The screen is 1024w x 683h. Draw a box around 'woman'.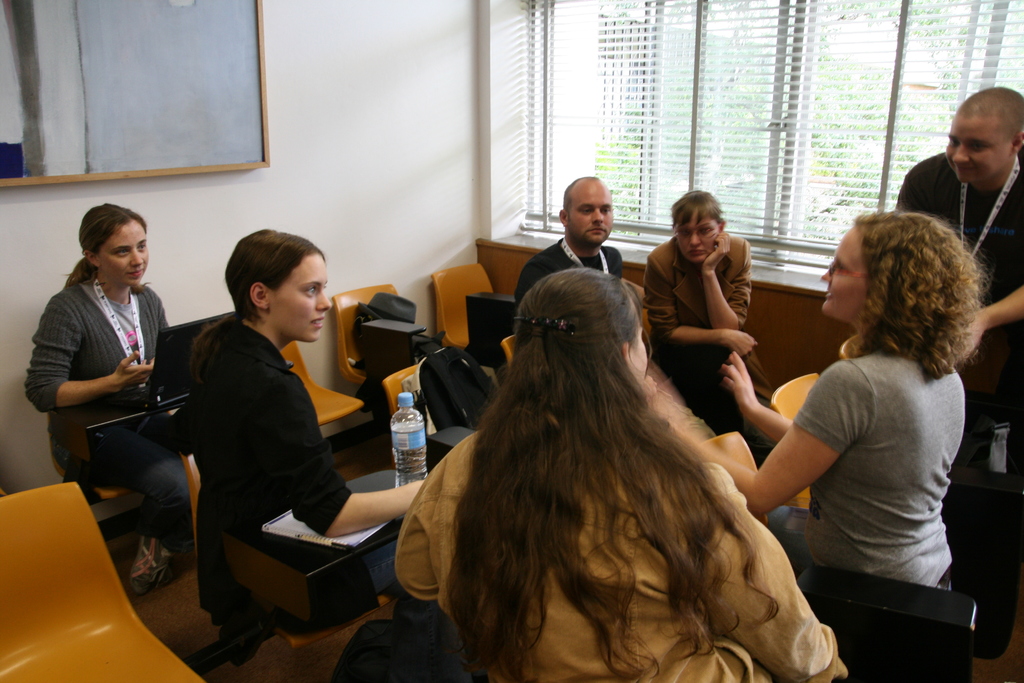
region(166, 229, 433, 635).
